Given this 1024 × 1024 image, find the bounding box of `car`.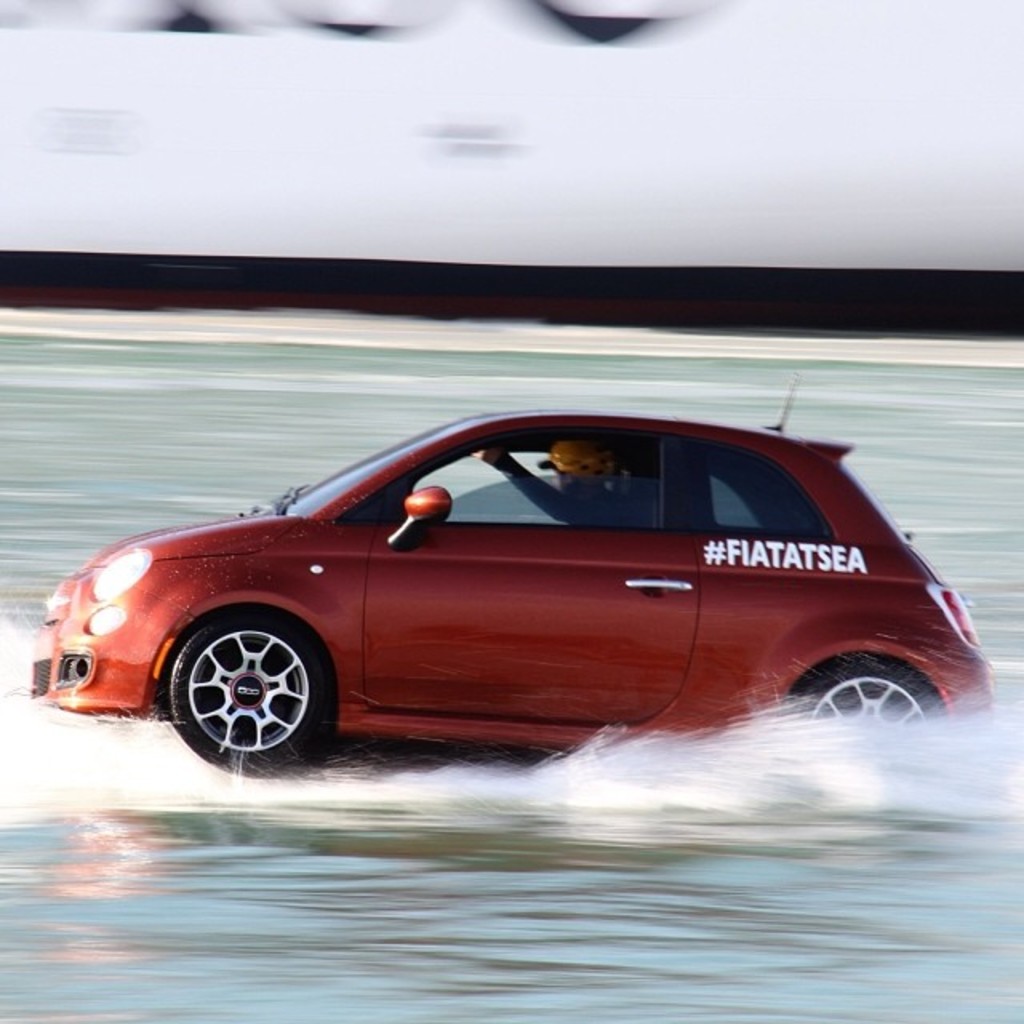
left=29, top=408, right=984, bottom=792.
